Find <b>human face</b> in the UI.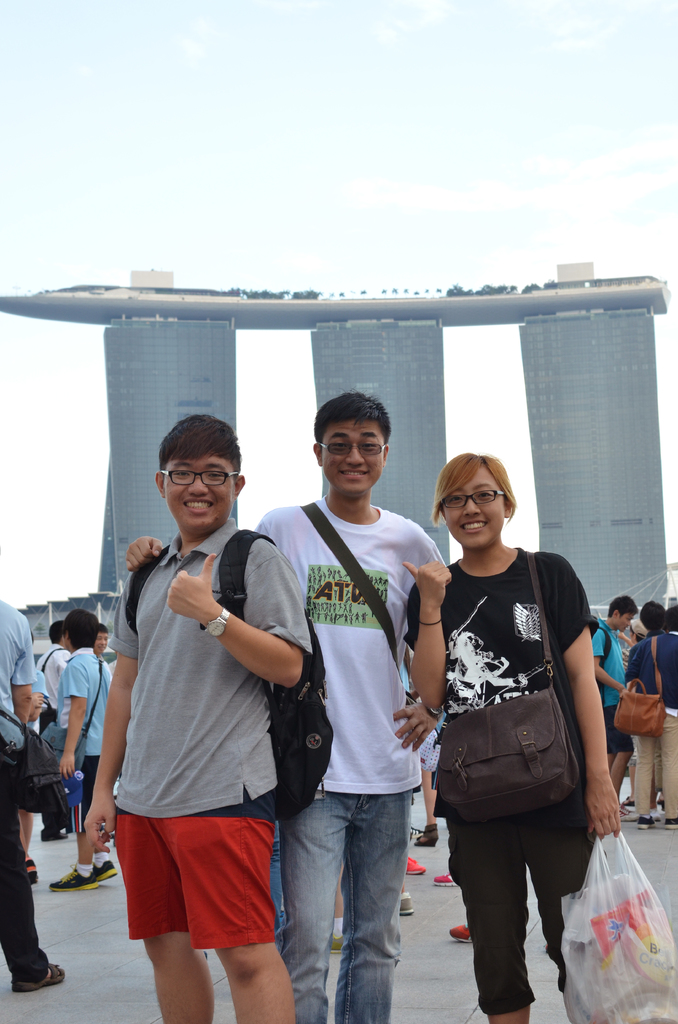
UI element at box(164, 454, 239, 533).
